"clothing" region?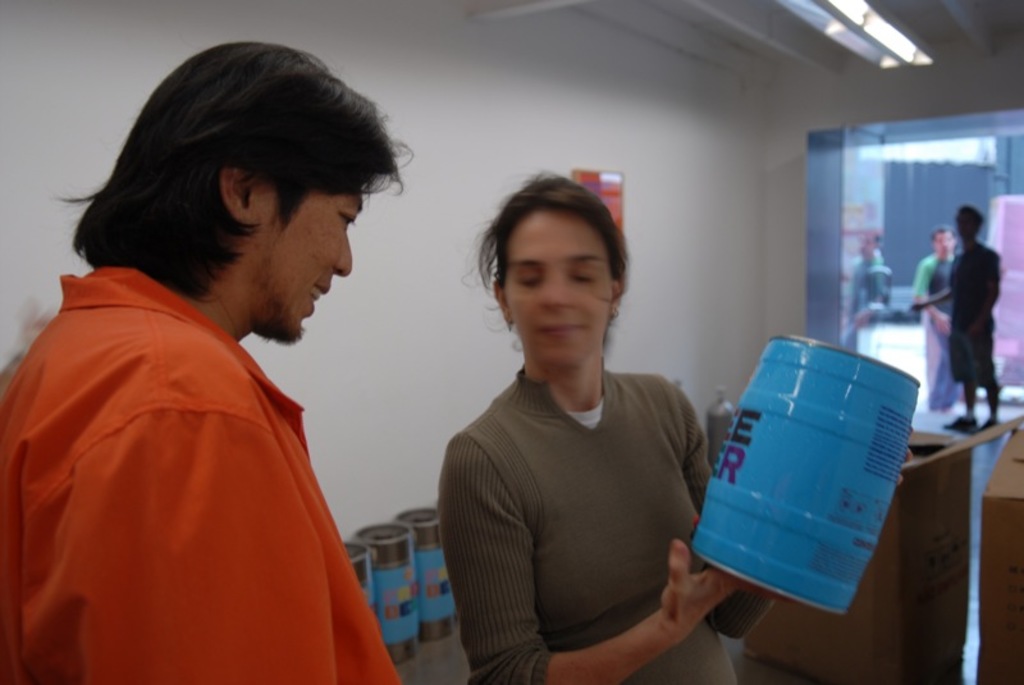
x1=910, y1=250, x2=952, y2=403
